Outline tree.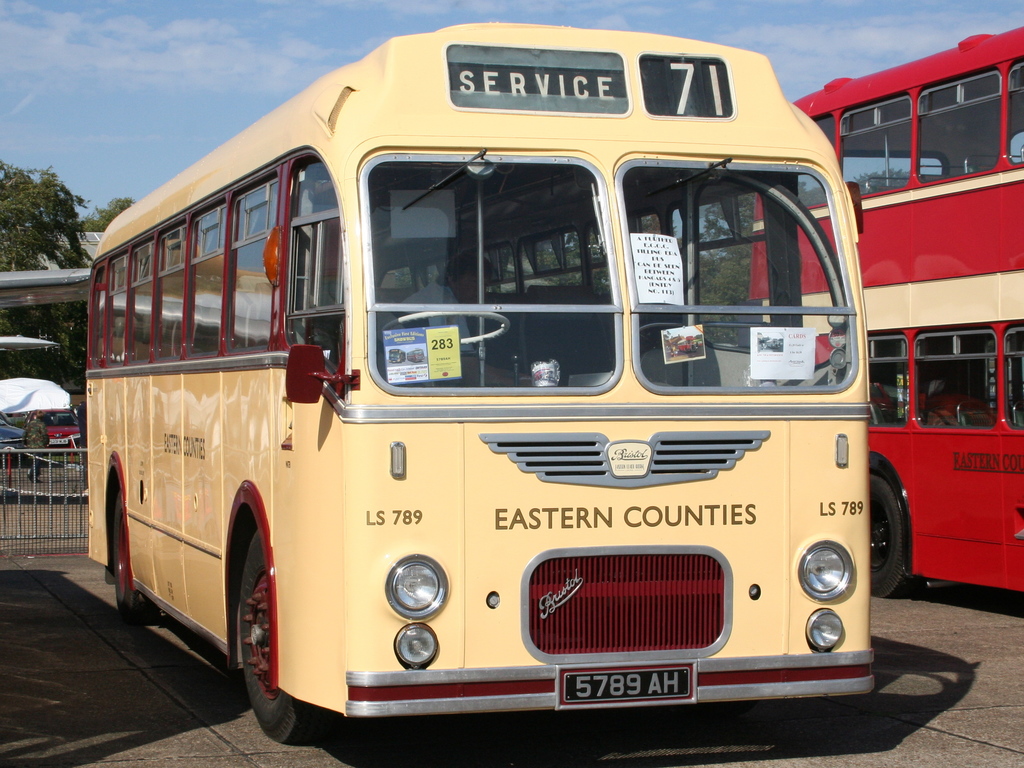
Outline: <region>74, 197, 132, 236</region>.
